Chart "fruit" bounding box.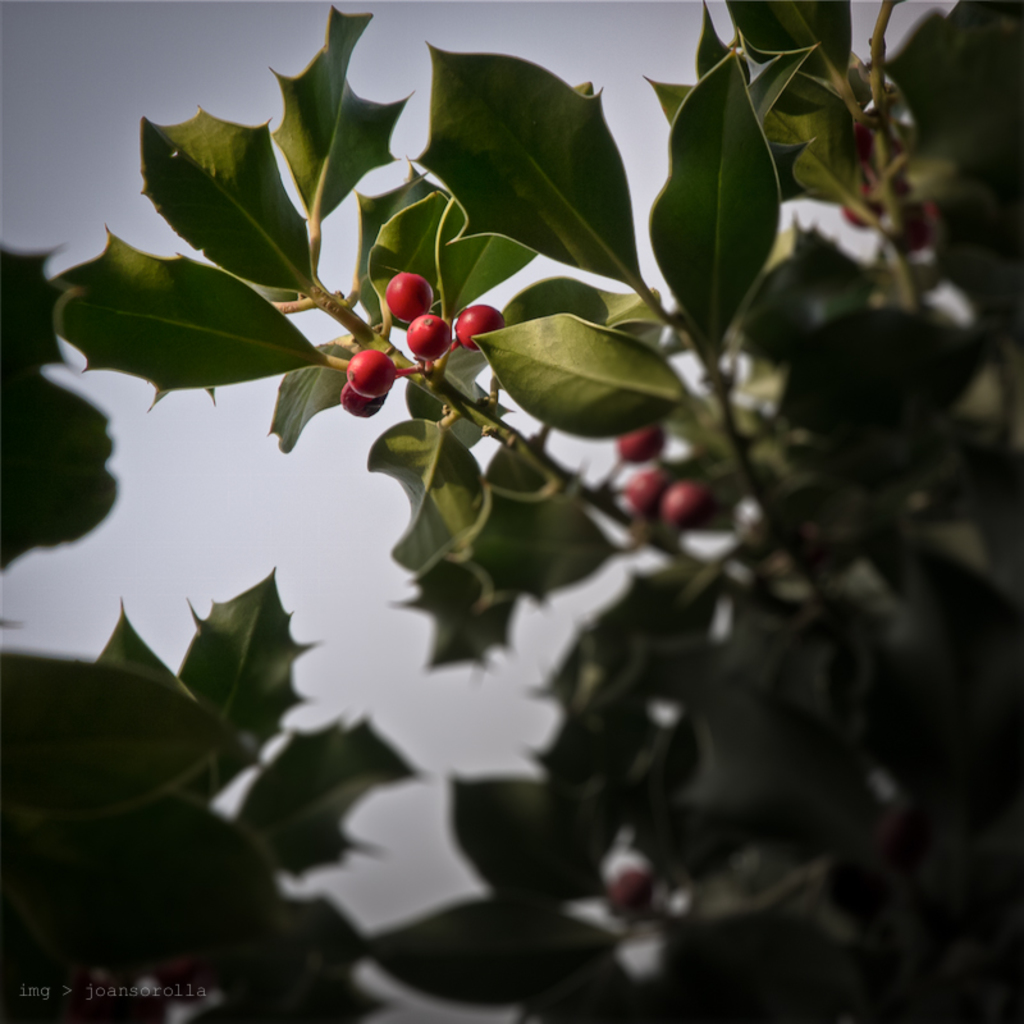
Charted: [x1=662, y1=480, x2=710, y2=522].
